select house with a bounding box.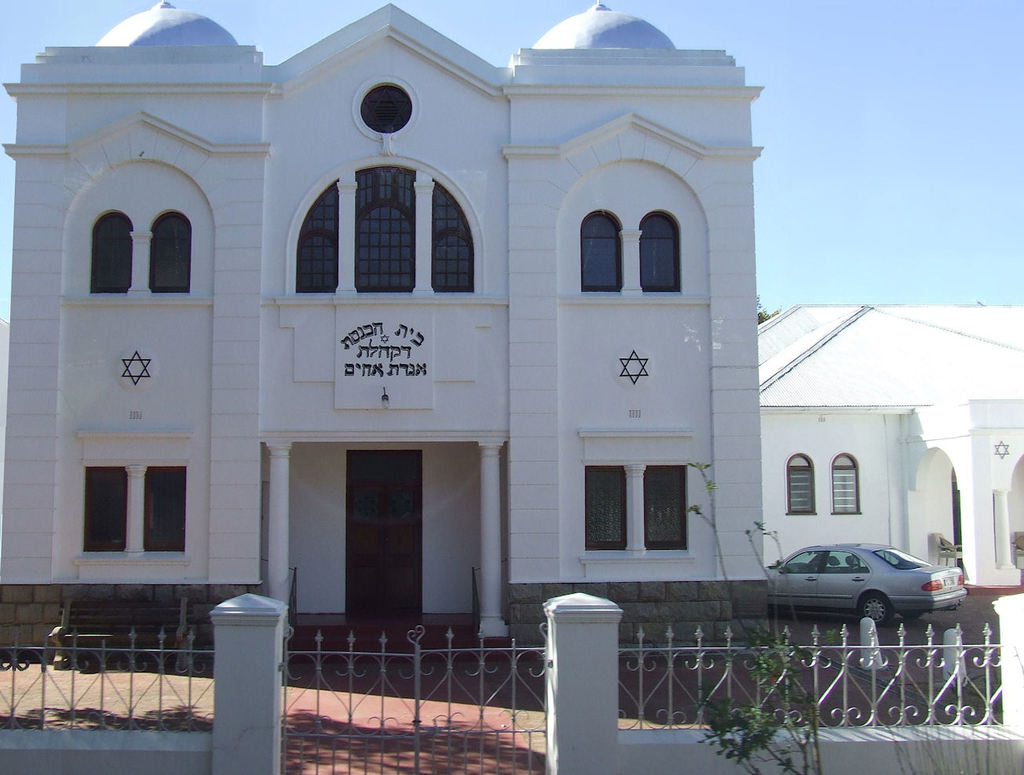
bbox(0, 0, 767, 670).
